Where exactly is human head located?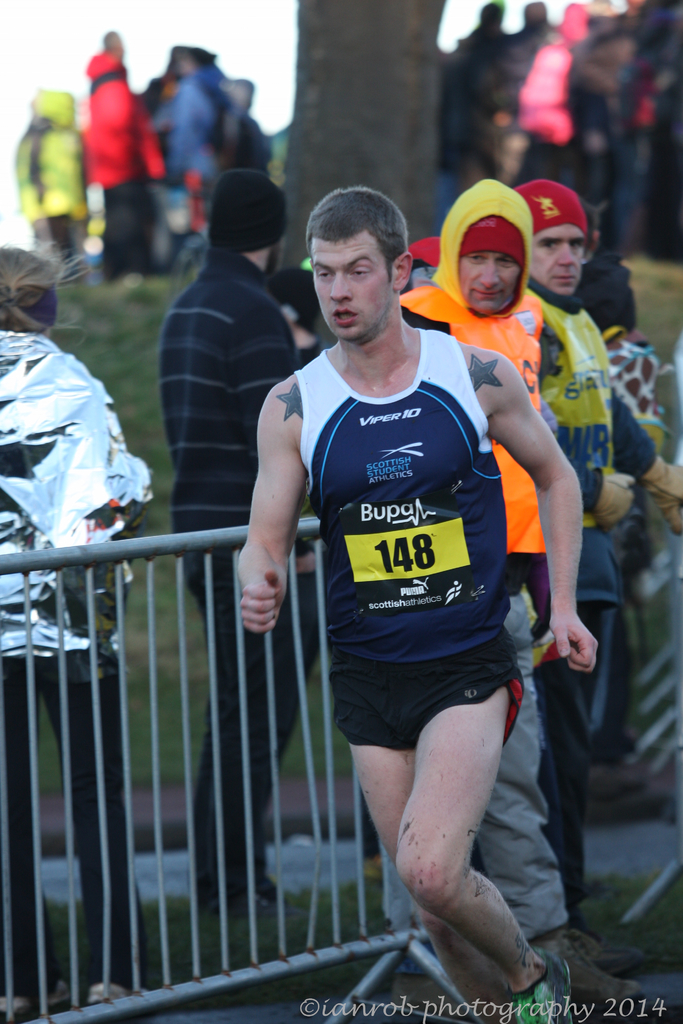
Its bounding box is BBox(0, 249, 61, 323).
